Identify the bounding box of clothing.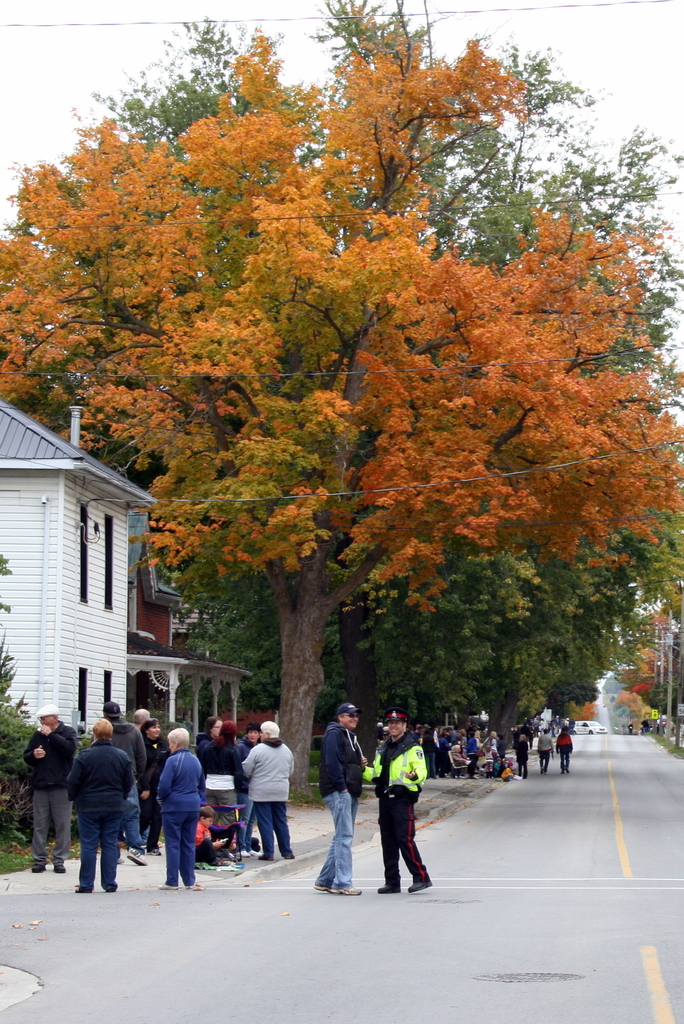
left=158, top=753, right=209, bottom=884.
